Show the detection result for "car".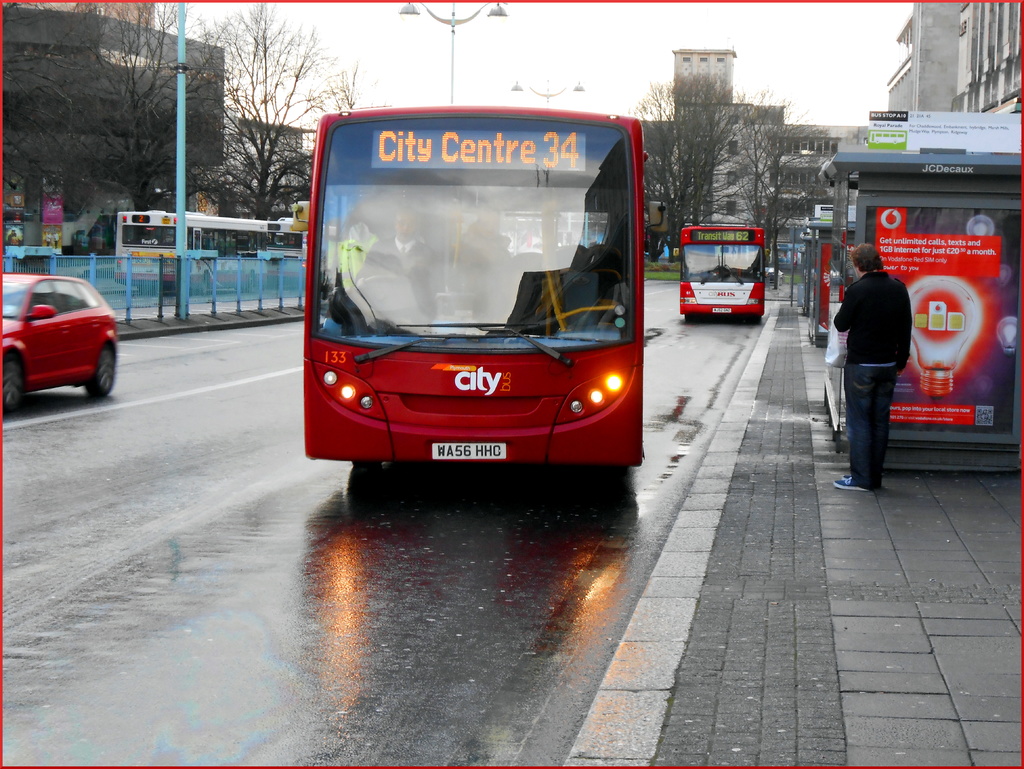
pyautogui.locateOnScreen(768, 267, 785, 285).
